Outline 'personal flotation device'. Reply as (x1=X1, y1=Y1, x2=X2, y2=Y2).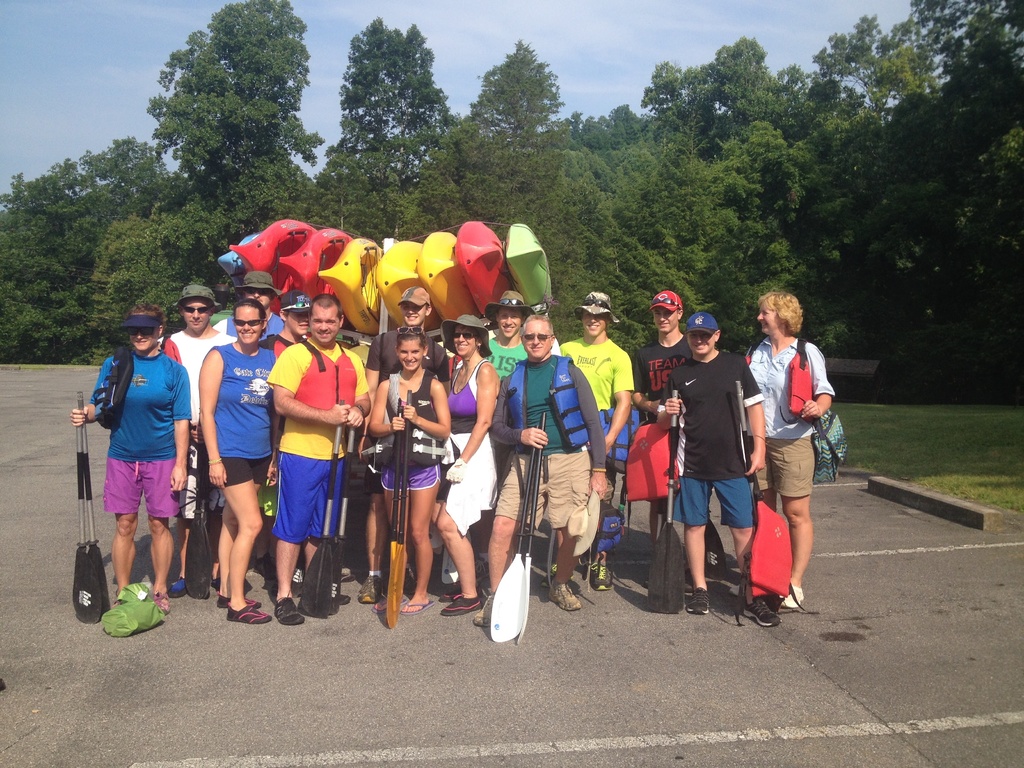
(x1=732, y1=472, x2=790, y2=621).
